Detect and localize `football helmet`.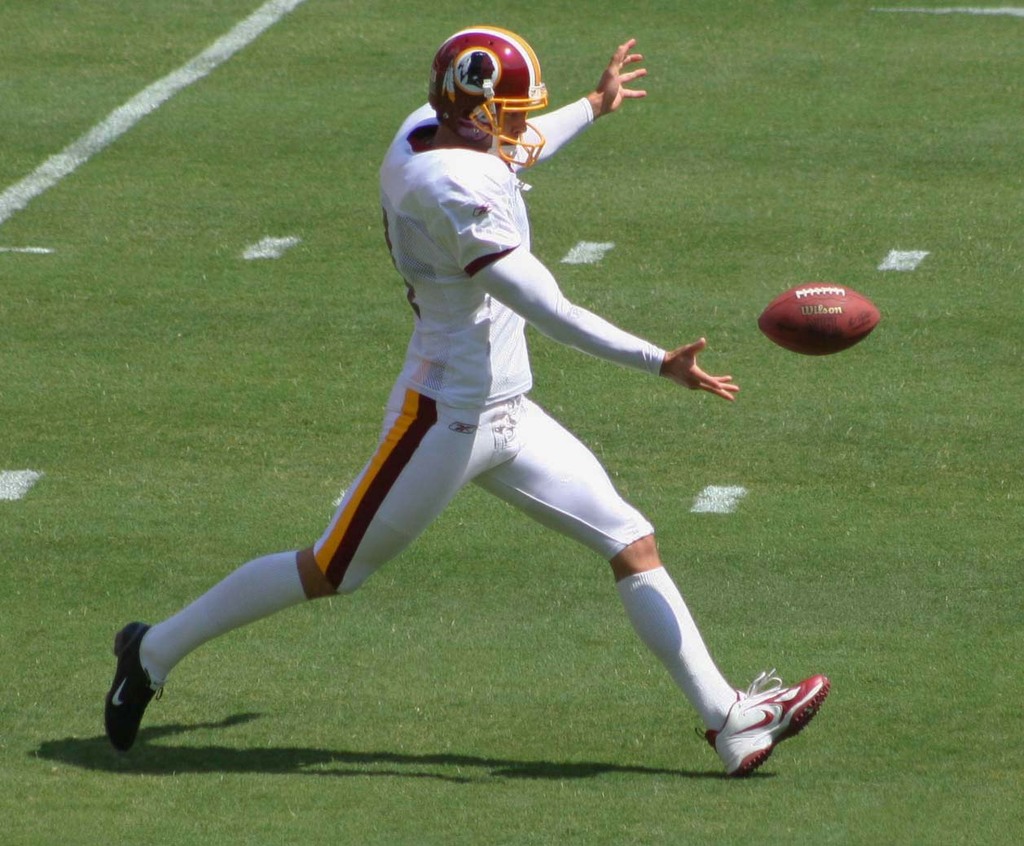
Localized at [x1=426, y1=26, x2=549, y2=172].
